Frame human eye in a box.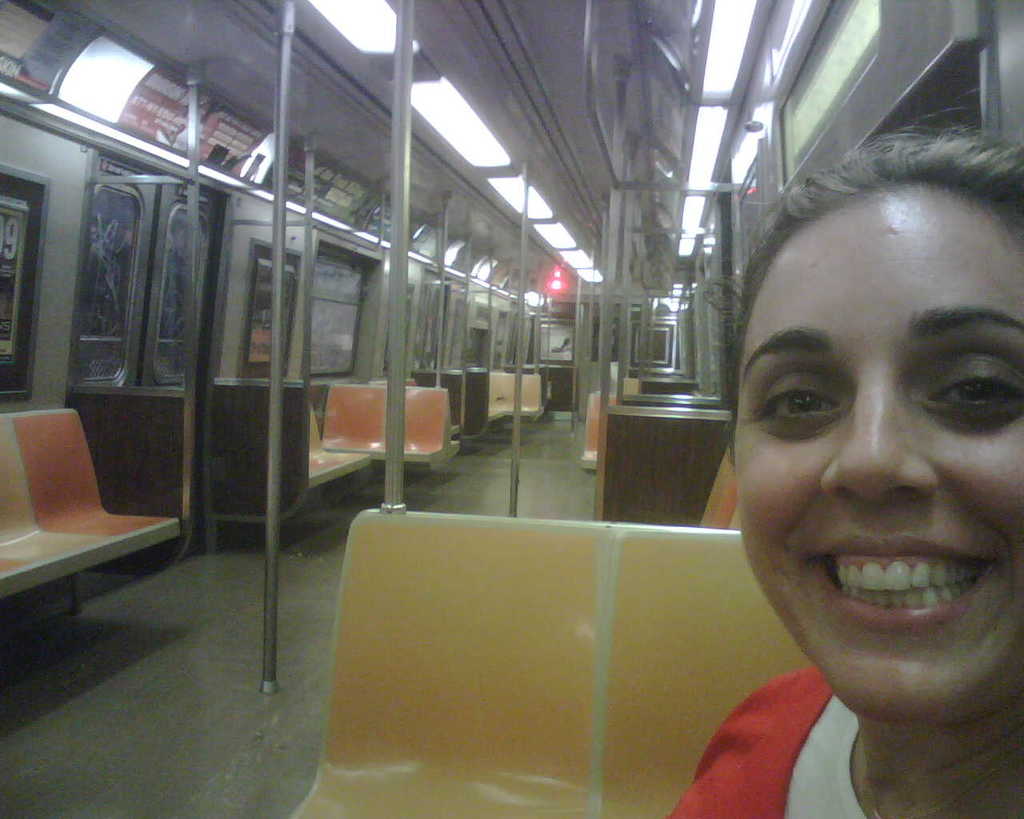
(x1=756, y1=374, x2=844, y2=442).
